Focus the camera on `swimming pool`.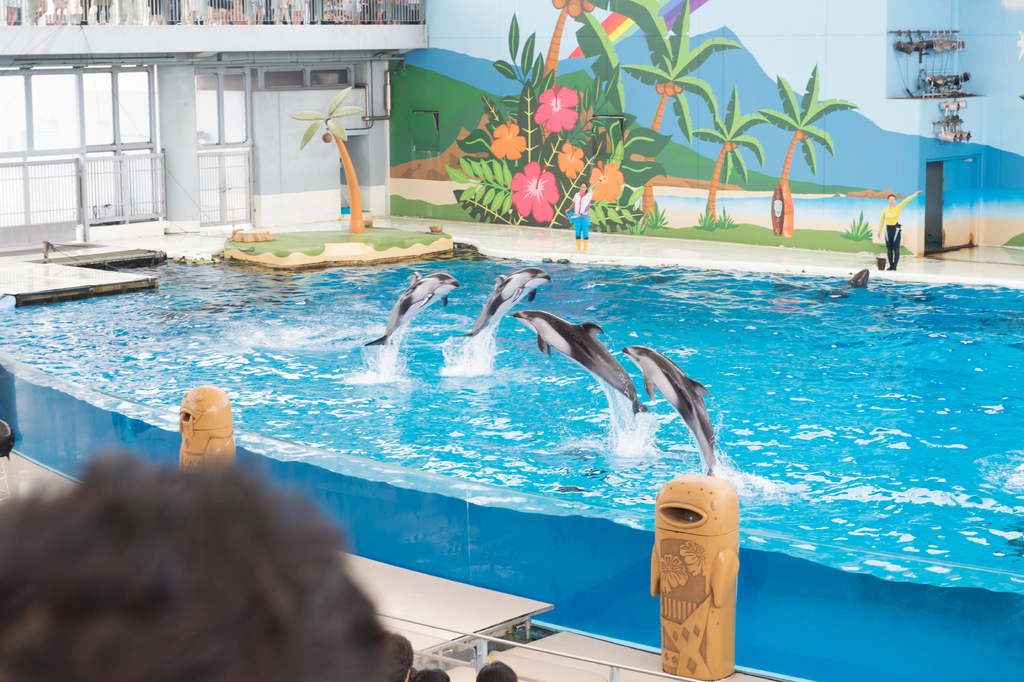
Focus region: [x1=0, y1=240, x2=1023, y2=681].
